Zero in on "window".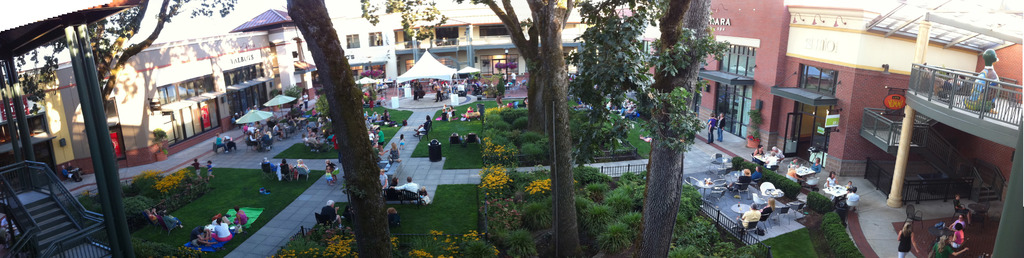
Zeroed in: pyautogui.locateOnScreen(102, 99, 119, 119).
